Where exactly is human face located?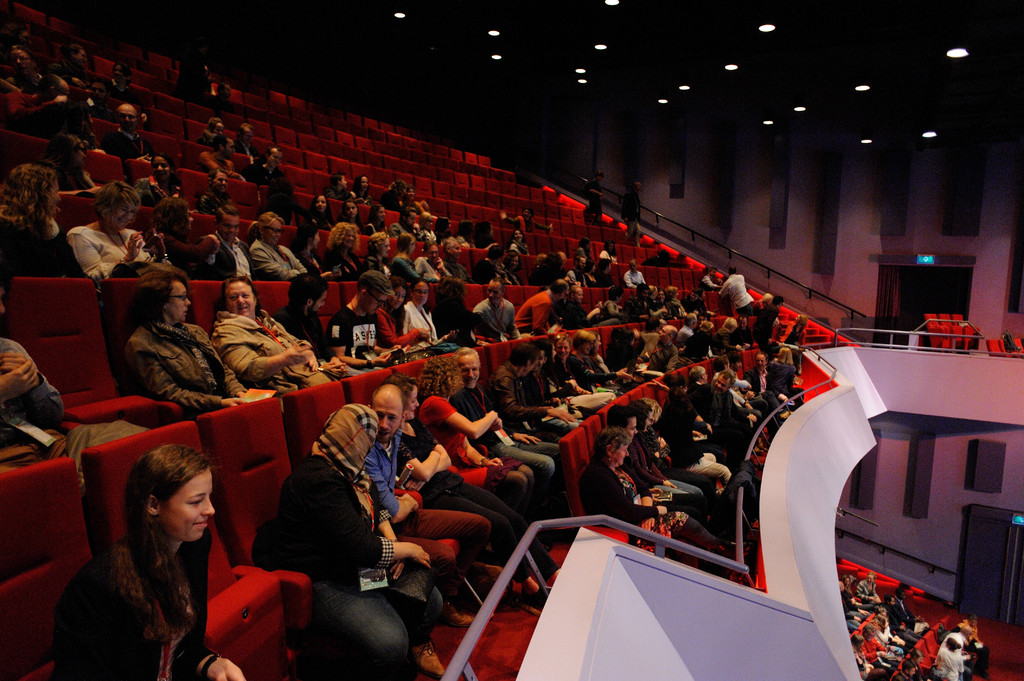
Its bounding box is {"x1": 266, "y1": 148, "x2": 284, "y2": 167}.
